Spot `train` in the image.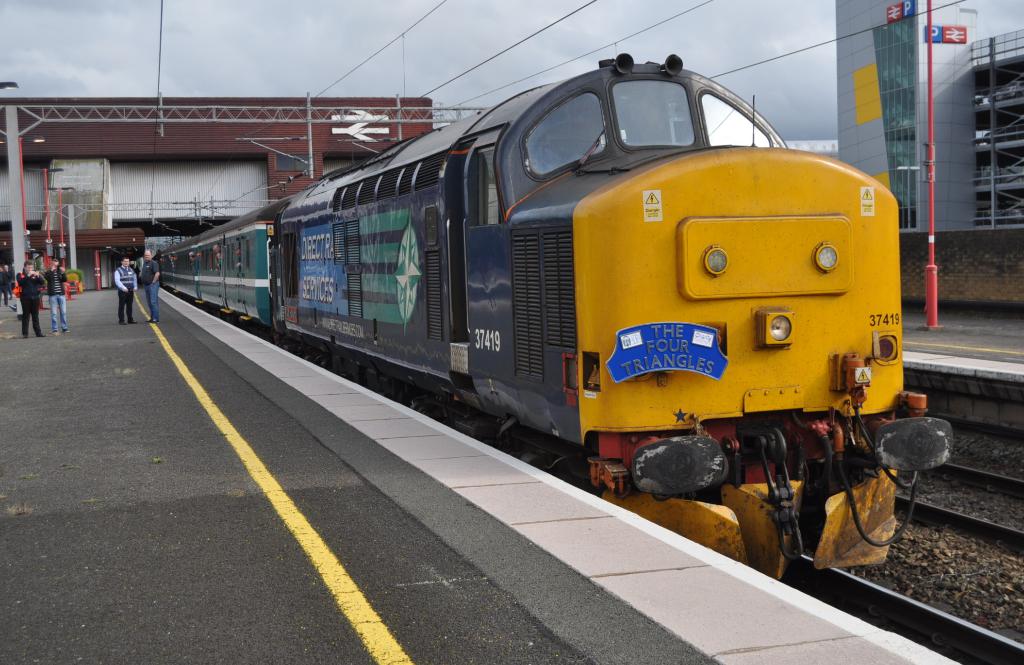
`train` found at x1=154, y1=49, x2=951, y2=579.
